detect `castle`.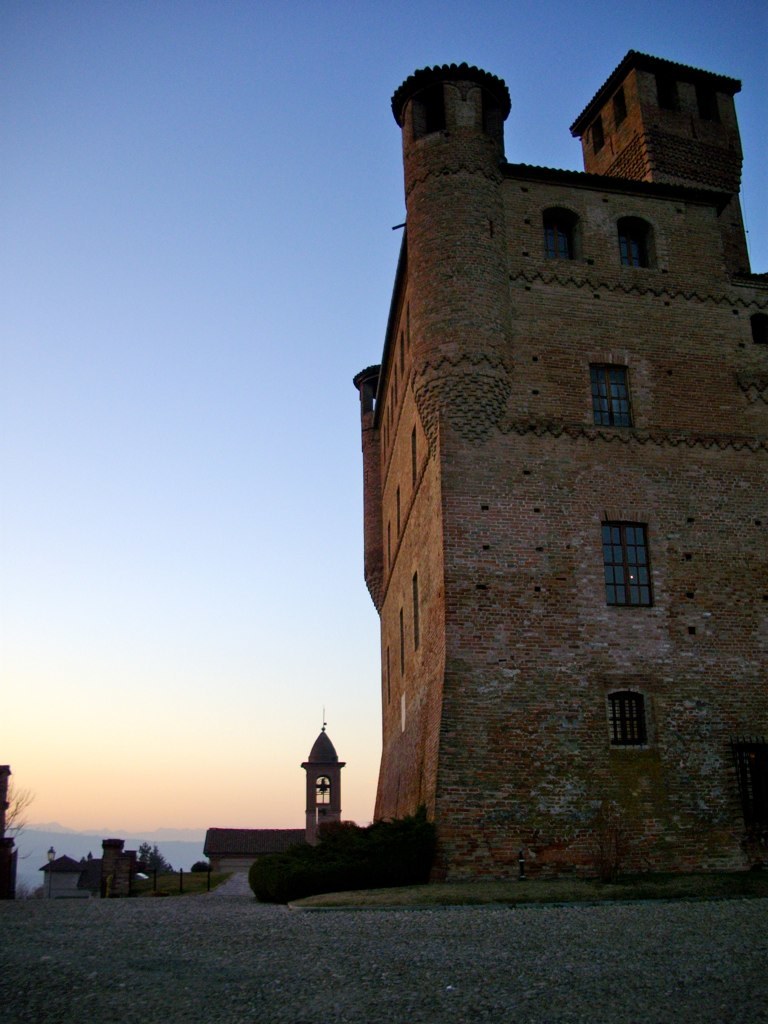
Detected at Rect(372, 60, 739, 795).
